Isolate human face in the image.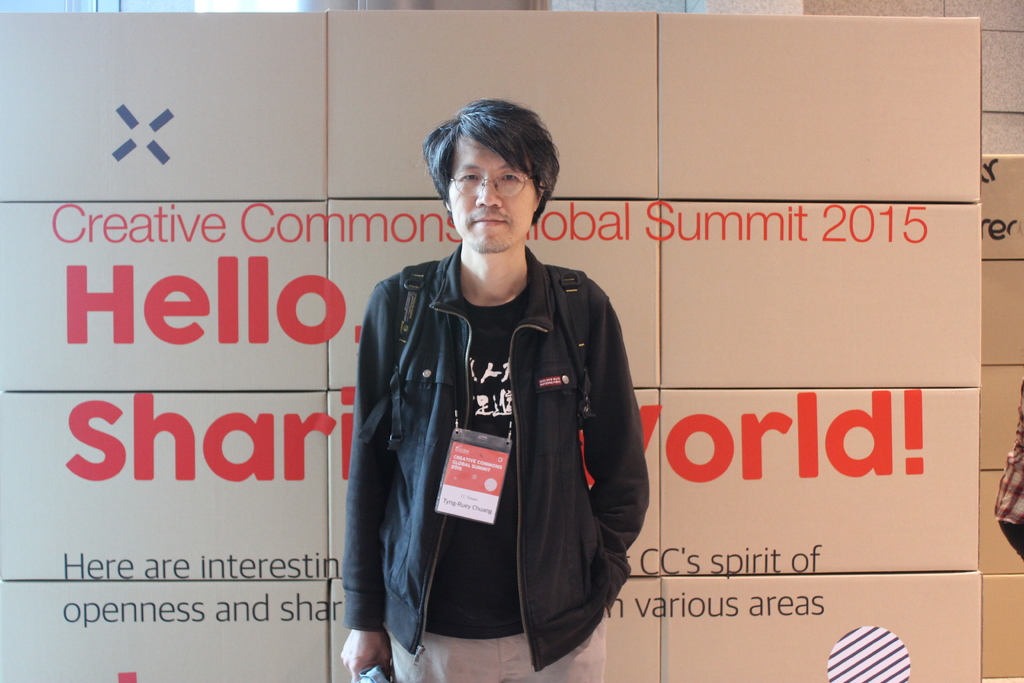
Isolated region: 447:133:532:252.
